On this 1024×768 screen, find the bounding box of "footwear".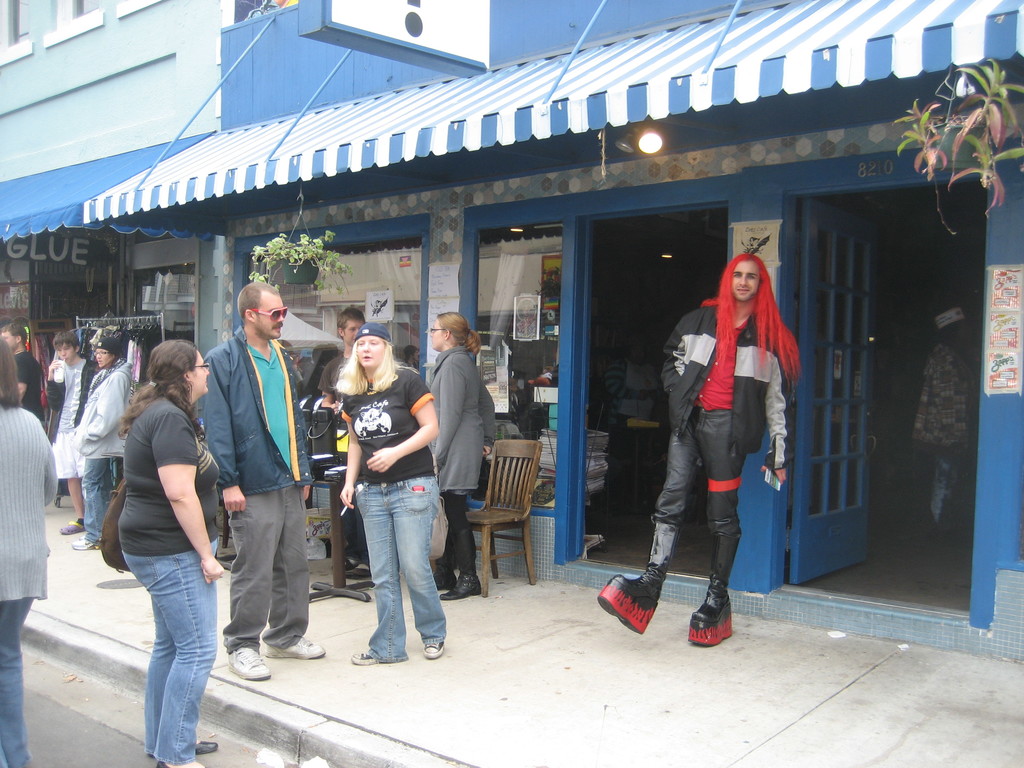
Bounding box: 59/518/86/536.
